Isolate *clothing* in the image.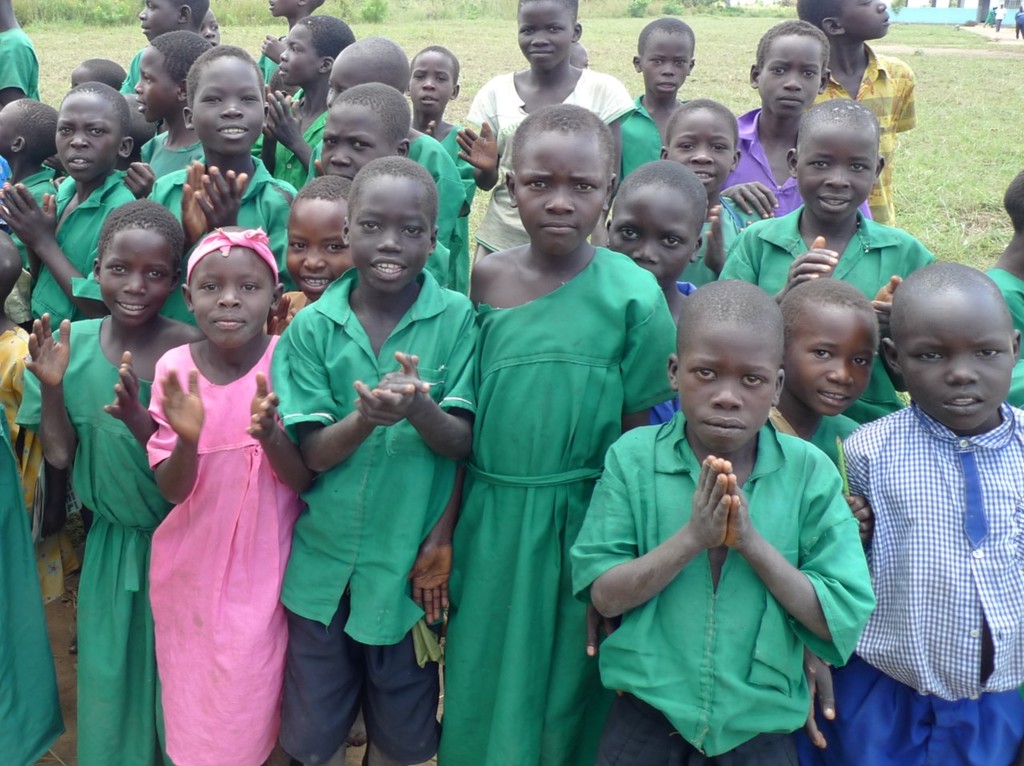
Isolated region: [812, 47, 920, 222].
